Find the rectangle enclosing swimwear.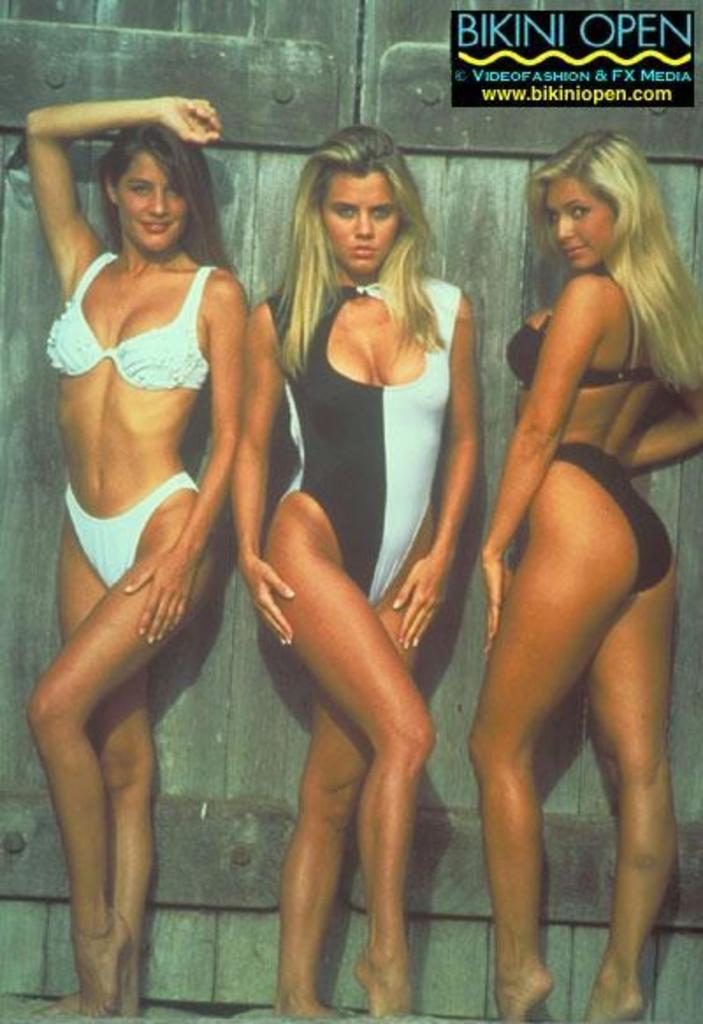
detection(511, 453, 684, 594).
